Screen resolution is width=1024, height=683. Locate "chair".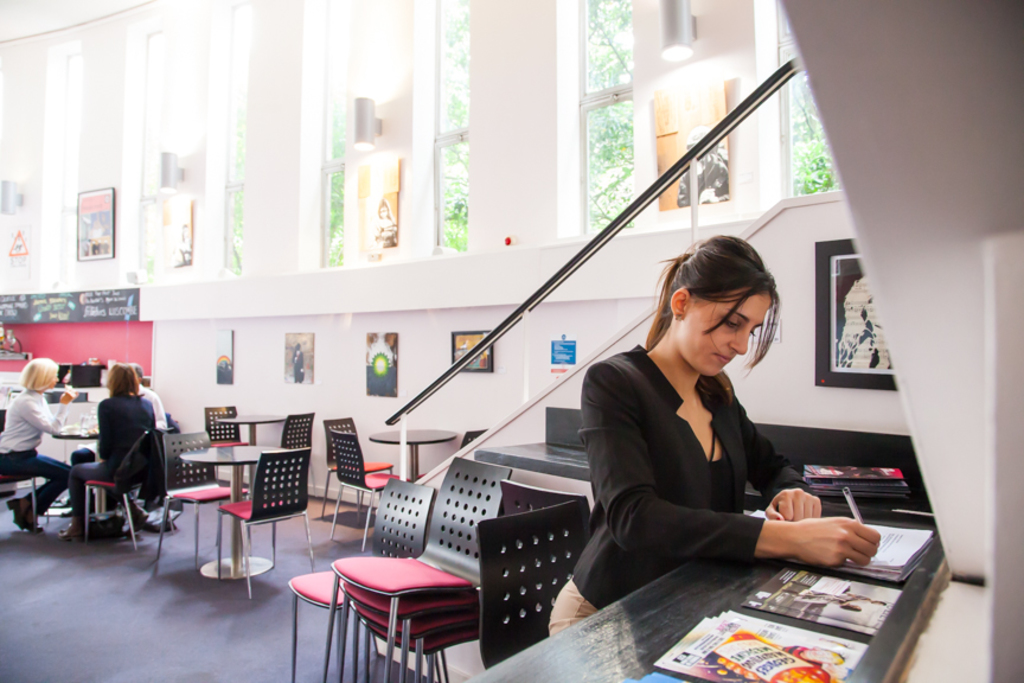
(left=199, top=407, right=245, bottom=490).
